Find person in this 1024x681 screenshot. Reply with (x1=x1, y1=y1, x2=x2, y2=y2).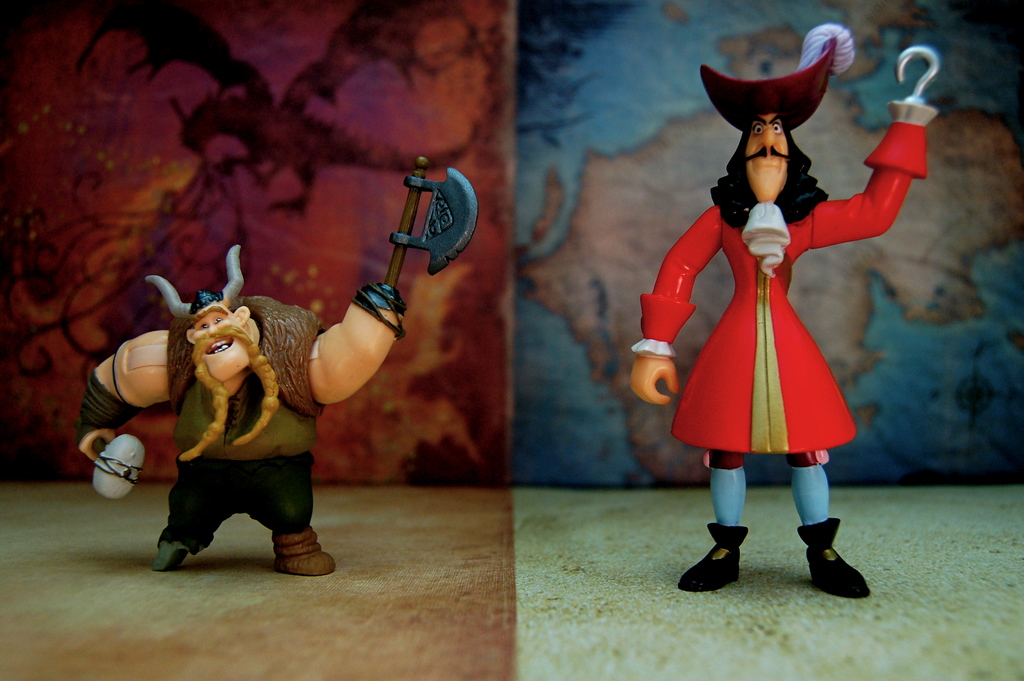
(x1=84, y1=245, x2=397, y2=571).
